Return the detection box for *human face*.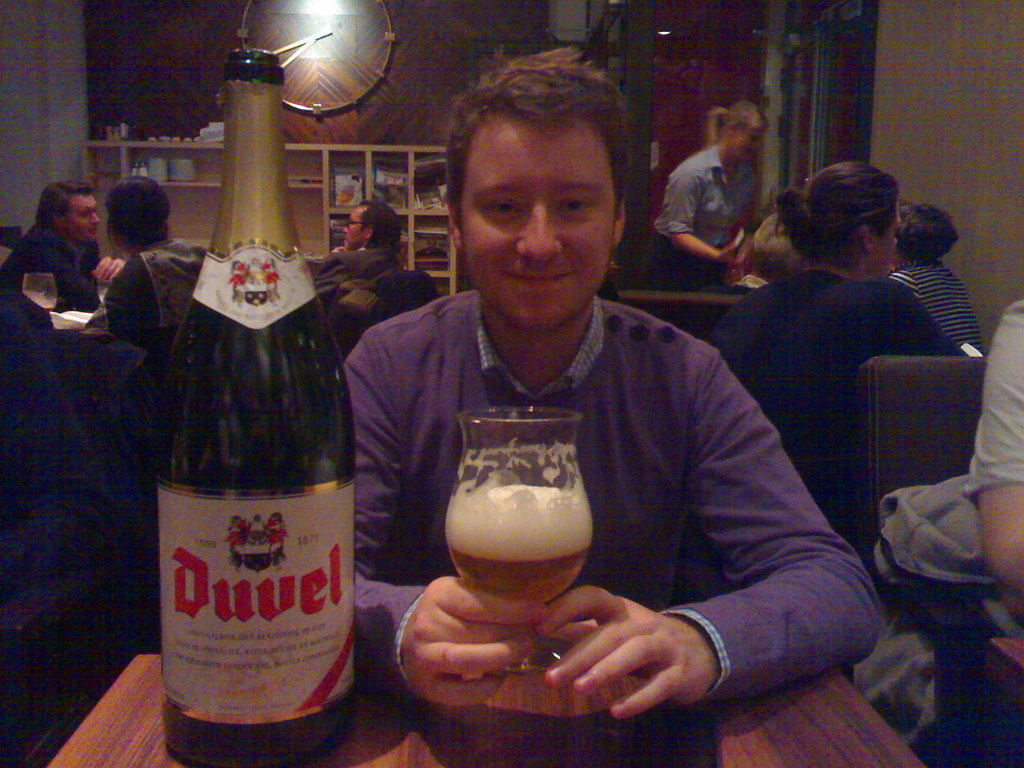
BBox(346, 208, 362, 246).
